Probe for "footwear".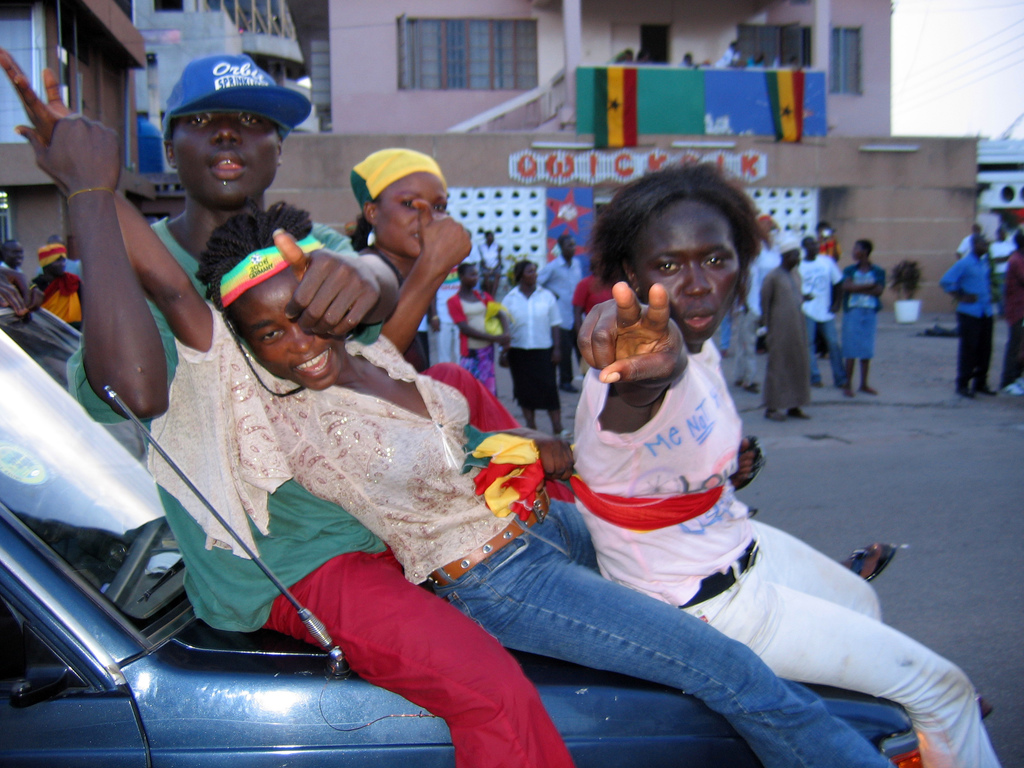
Probe result: [765, 410, 785, 419].
